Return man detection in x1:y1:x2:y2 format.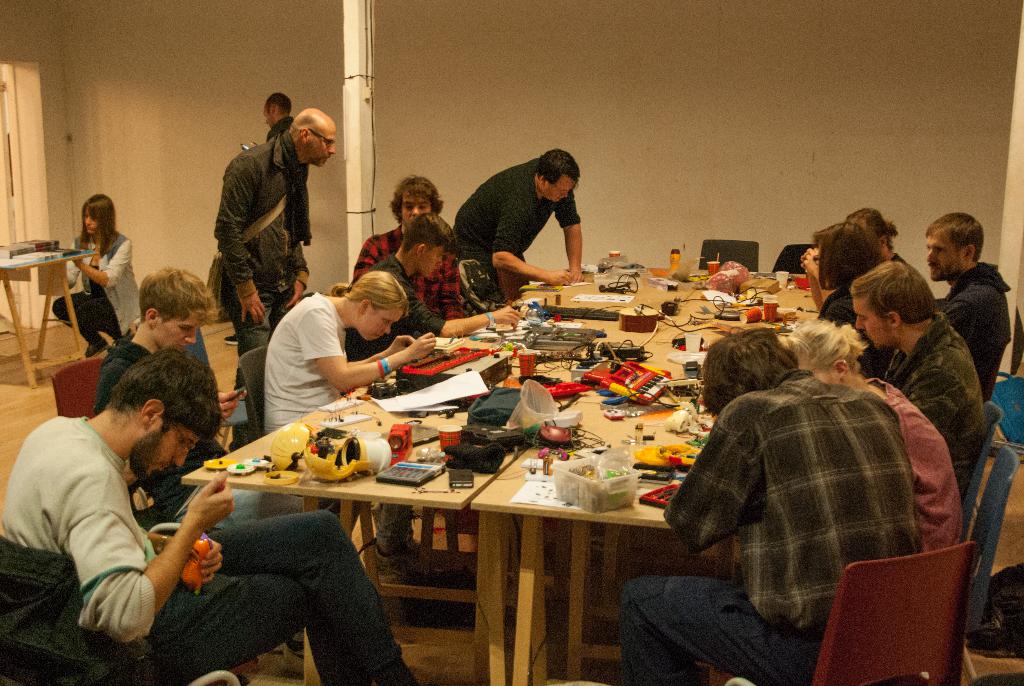
214:102:343:453.
